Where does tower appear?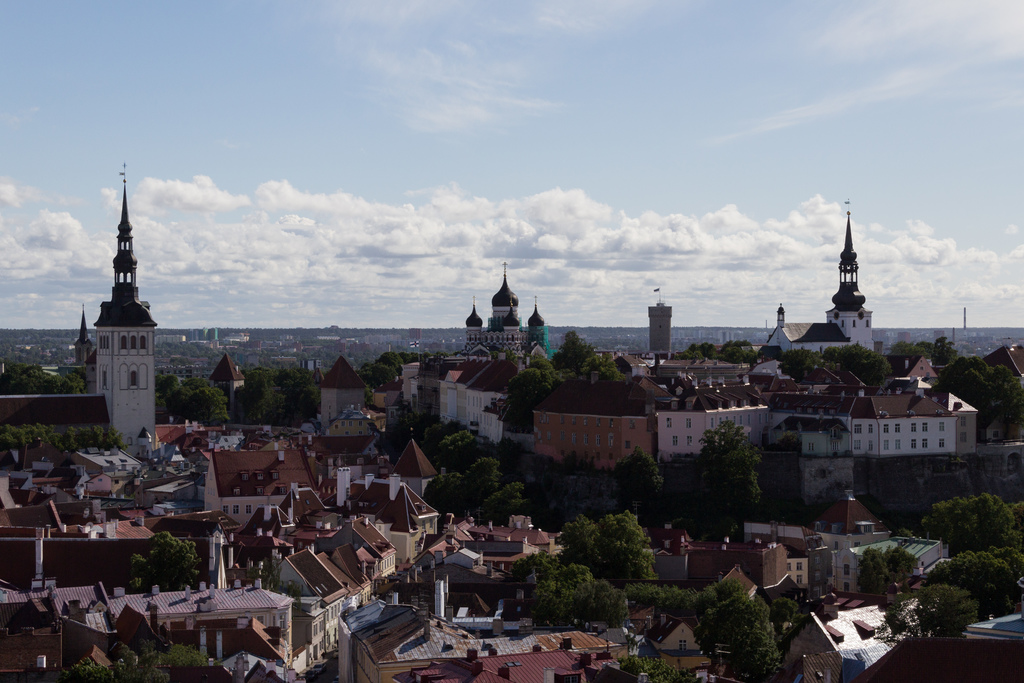
Appears at [left=822, top=215, right=876, bottom=357].
